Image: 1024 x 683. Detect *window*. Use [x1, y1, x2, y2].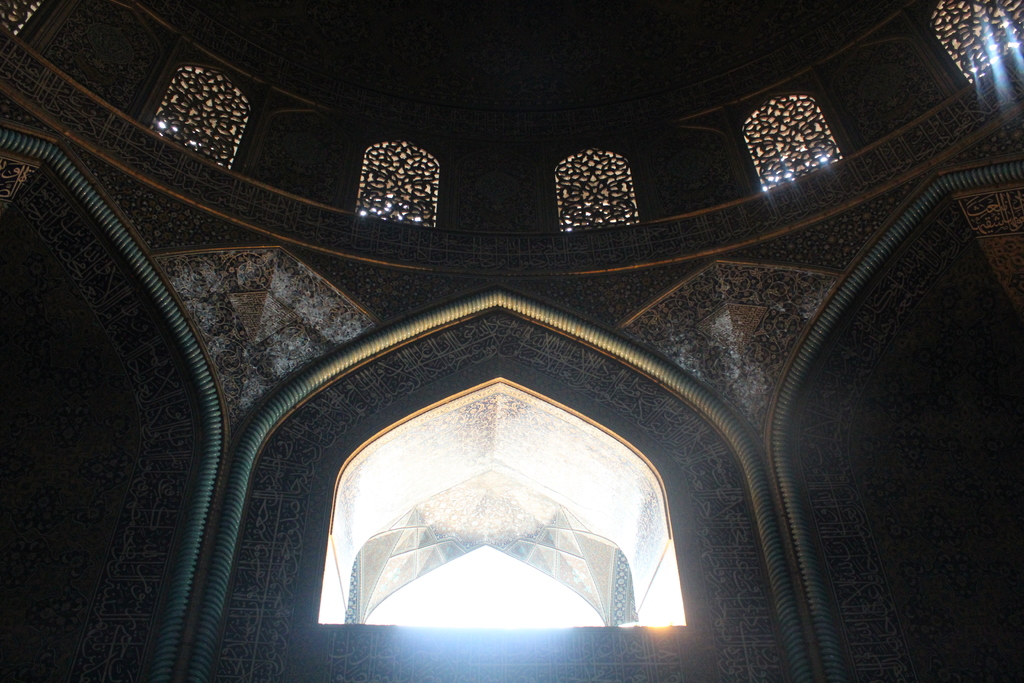
[735, 94, 847, 198].
